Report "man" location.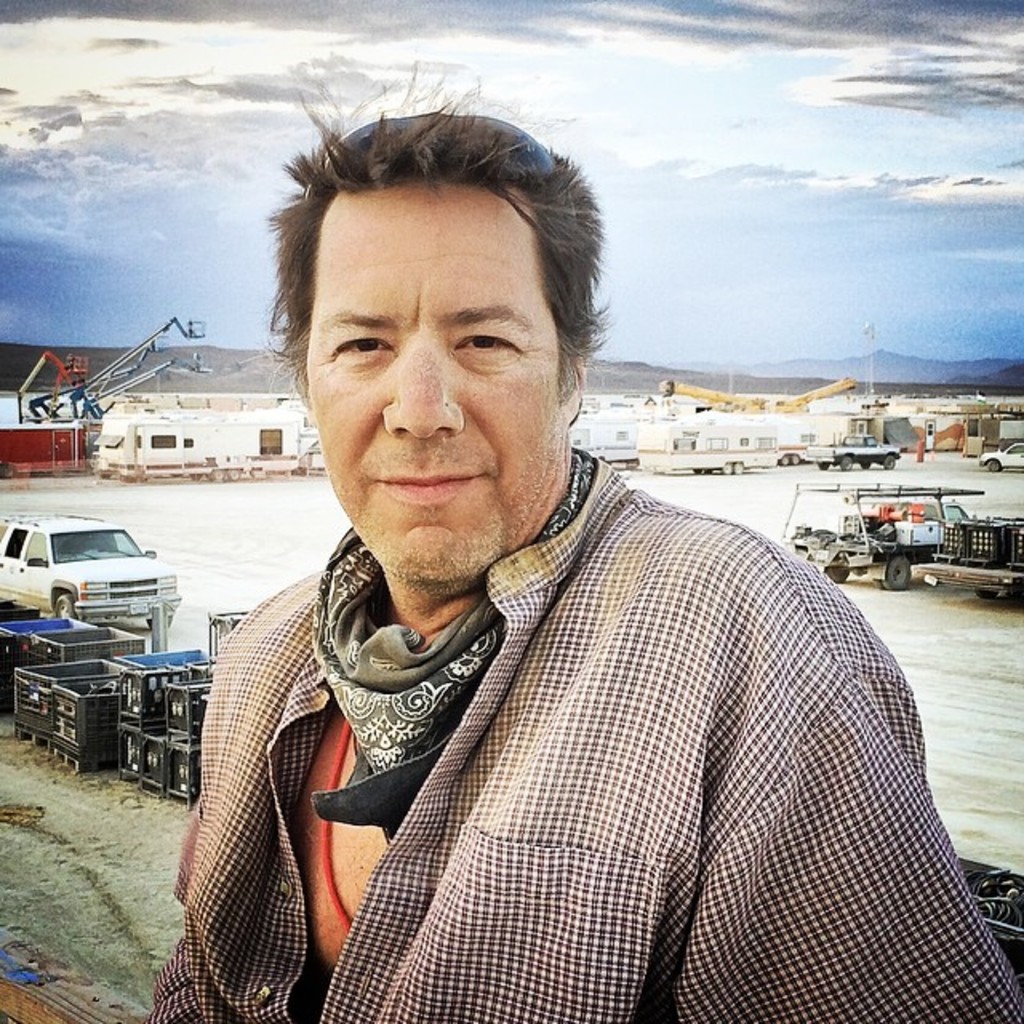
Report: <bbox>147, 144, 990, 989</bbox>.
